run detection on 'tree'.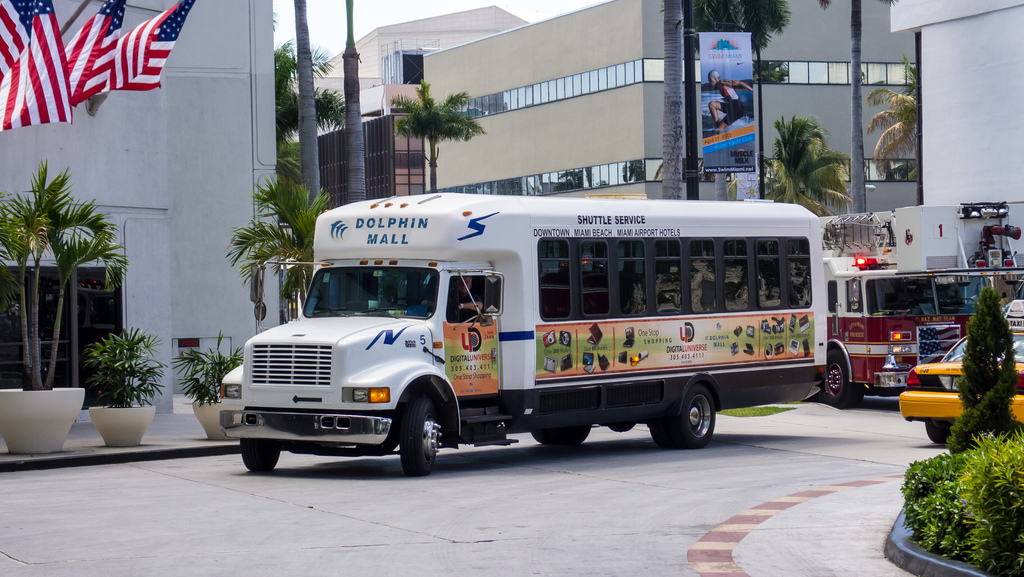
Result: left=275, top=42, right=343, bottom=149.
